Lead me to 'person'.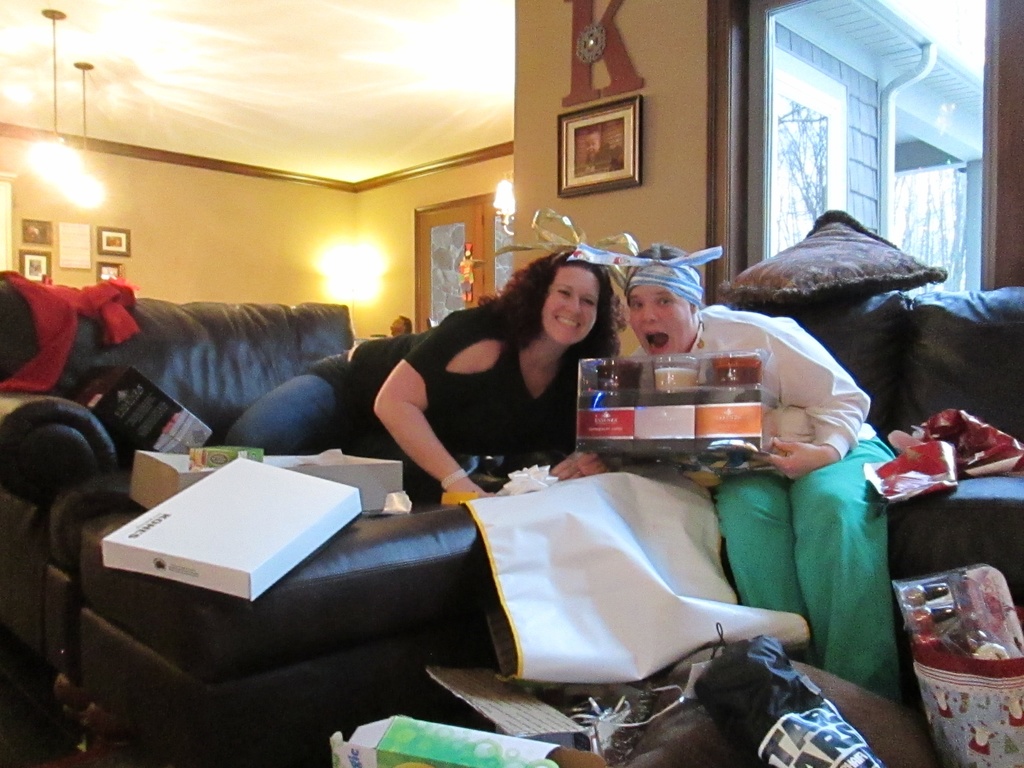
Lead to BBox(573, 230, 918, 715).
